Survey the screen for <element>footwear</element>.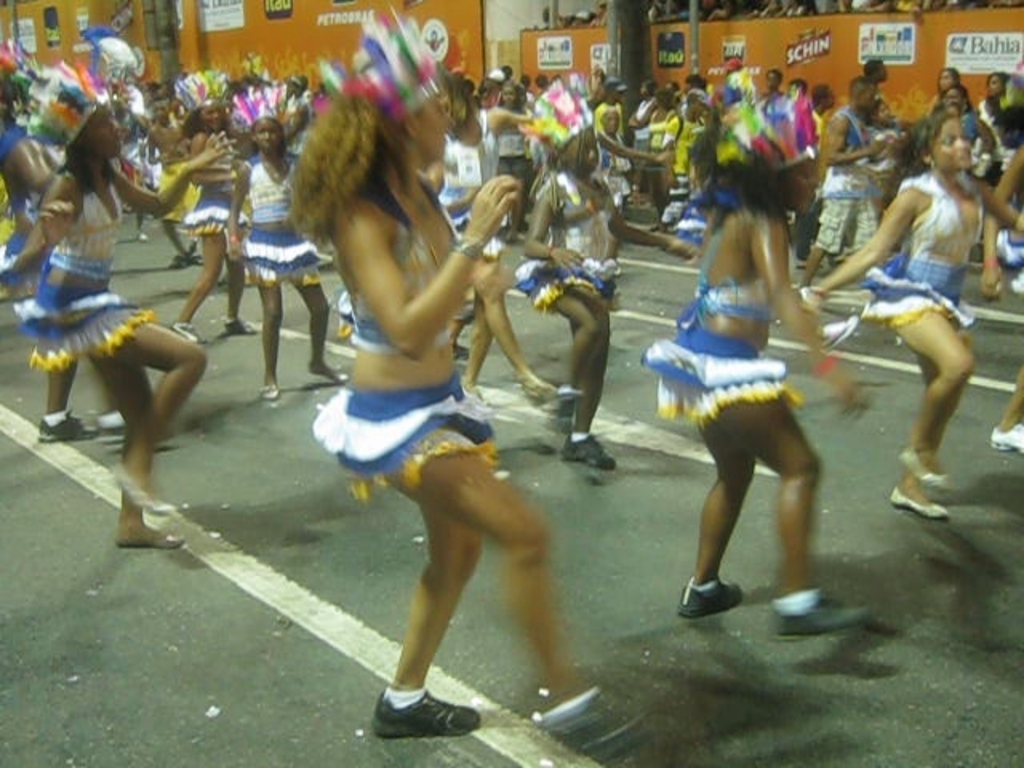
Survey found: <region>888, 485, 954, 520</region>.
